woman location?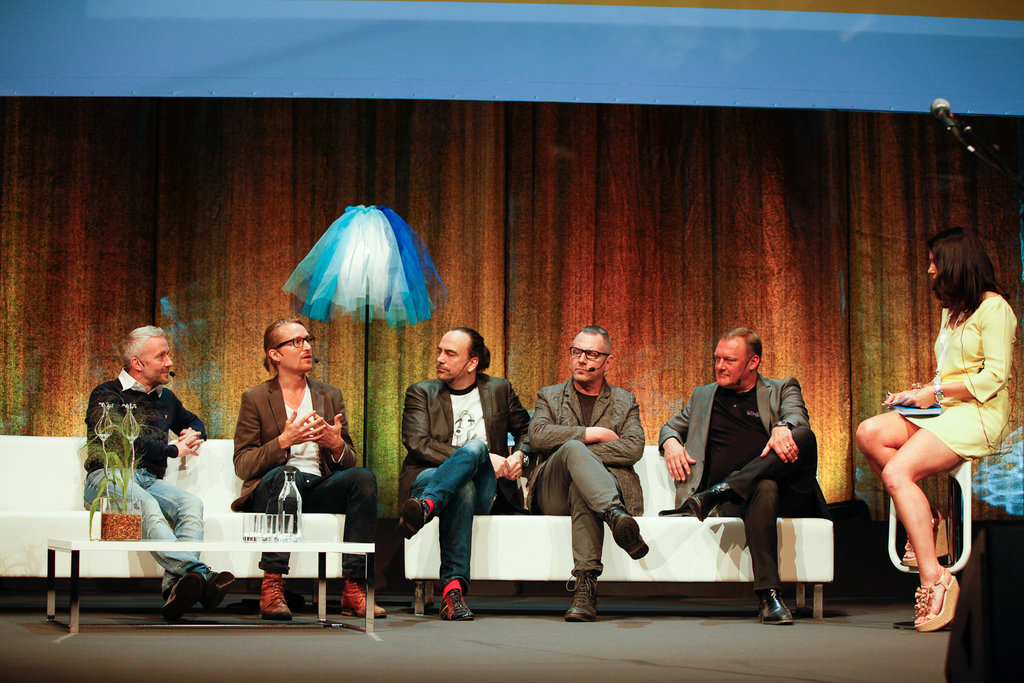
box(866, 212, 1009, 638)
